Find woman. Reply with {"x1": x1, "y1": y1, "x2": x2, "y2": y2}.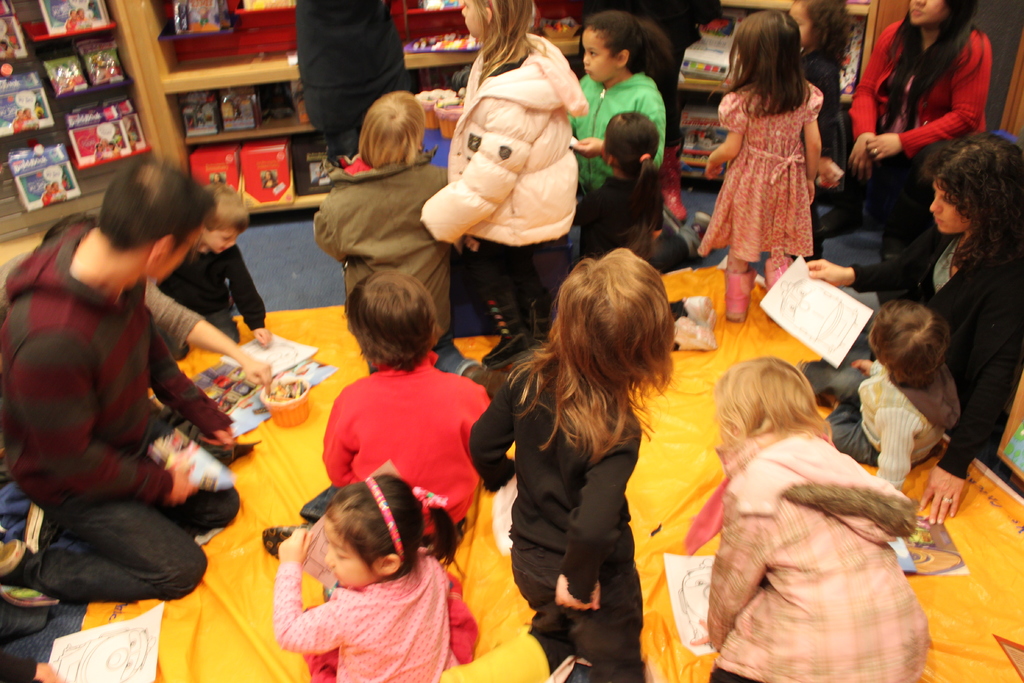
{"x1": 859, "y1": 0, "x2": 993, "y2": 285}.
